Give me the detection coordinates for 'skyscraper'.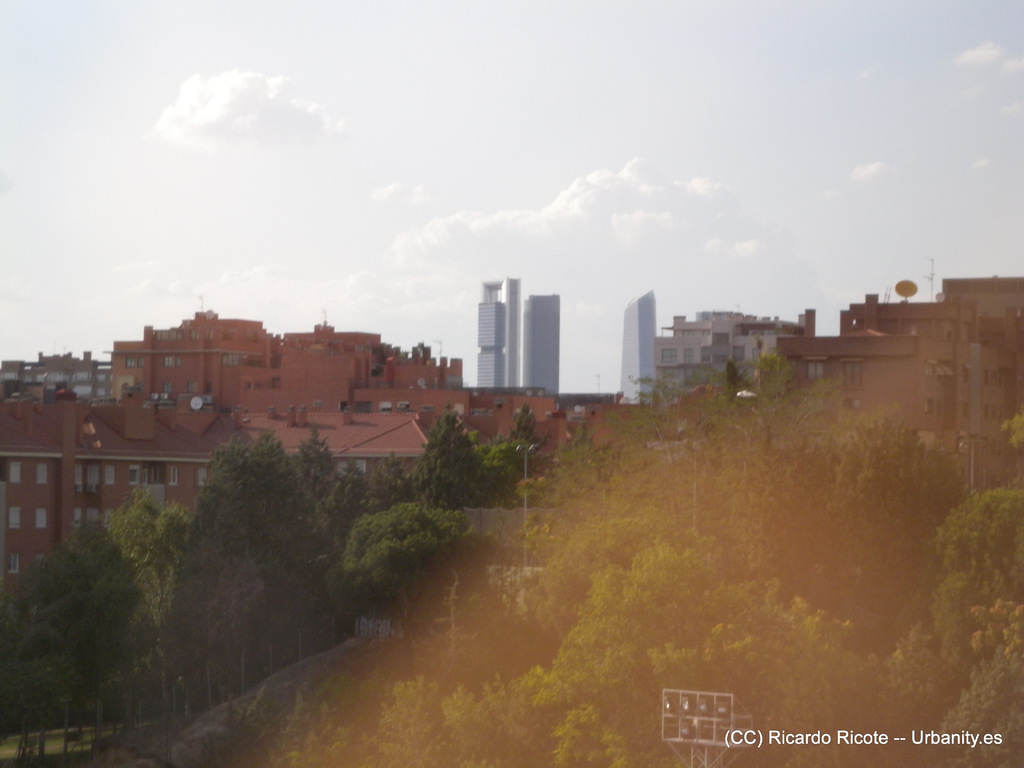
(left=505, top=280, right=522, bottom=392).
